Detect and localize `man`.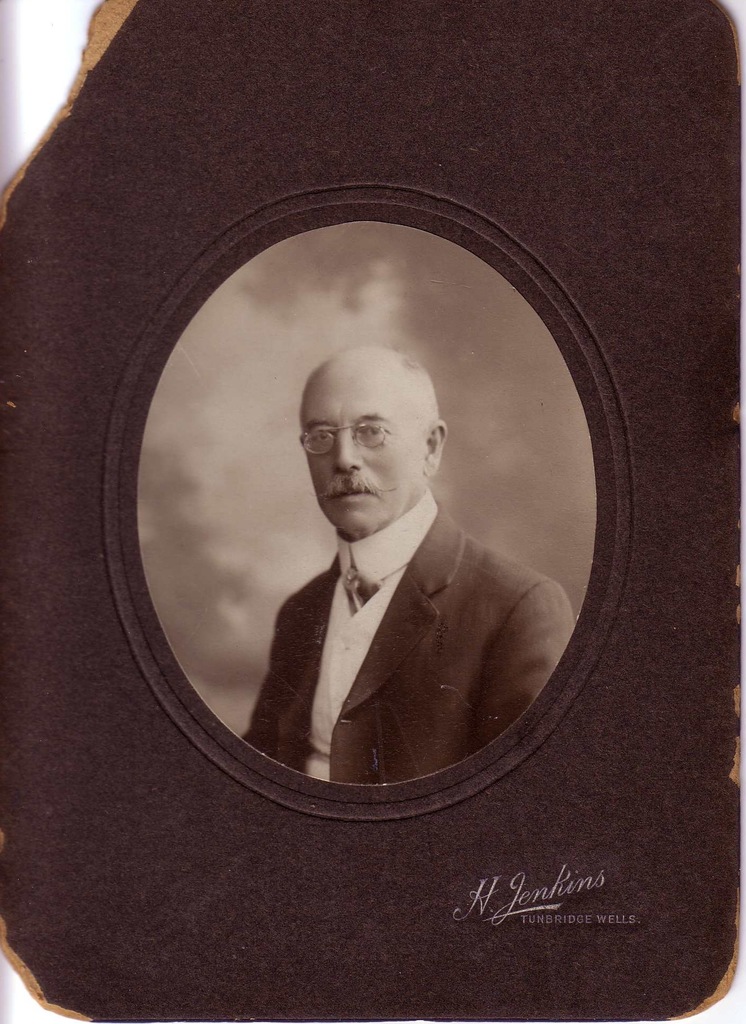
Localized at {"left": 205, "top": 348, "right": 560, "bottom": 789}.
